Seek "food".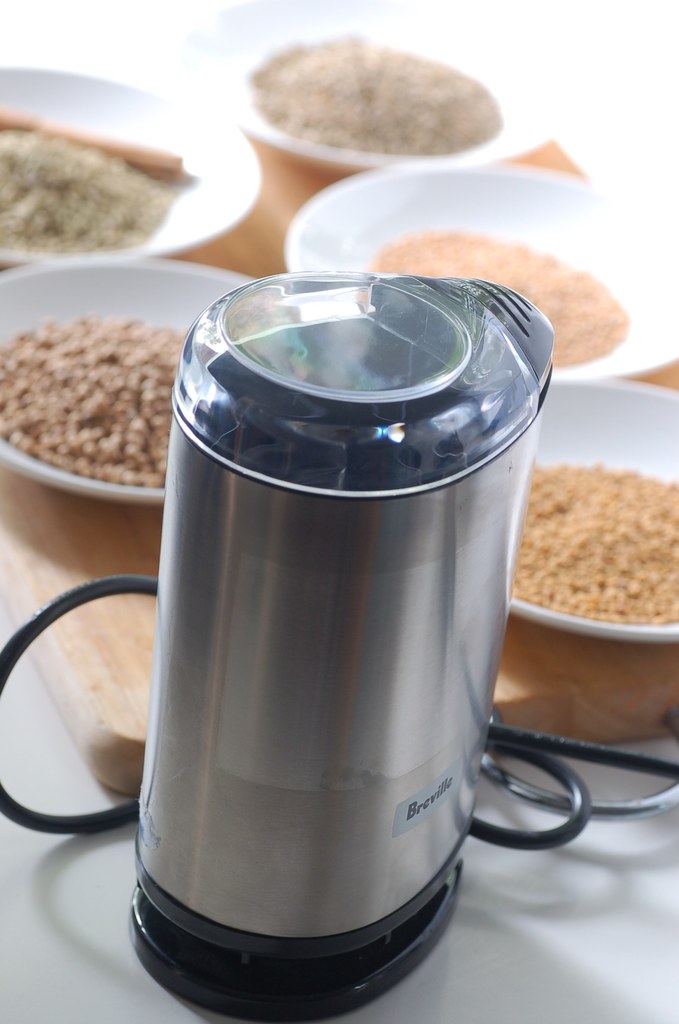
(367, 218, 623, 364).
